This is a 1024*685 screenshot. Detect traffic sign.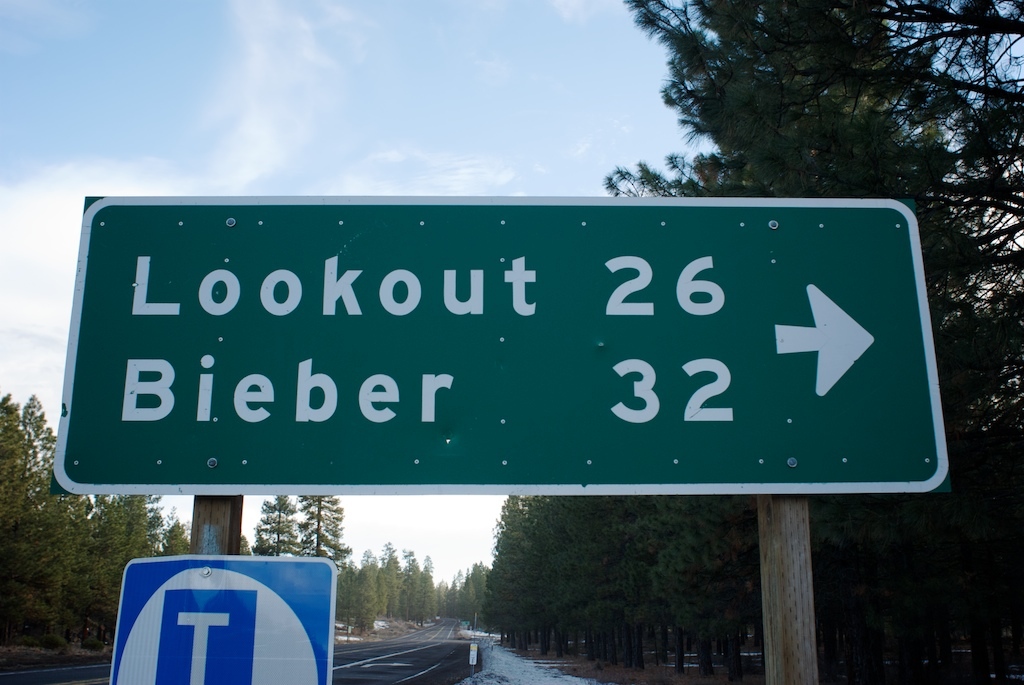
pyautogui.locateOnScreen(111, 551, 337, 684).
